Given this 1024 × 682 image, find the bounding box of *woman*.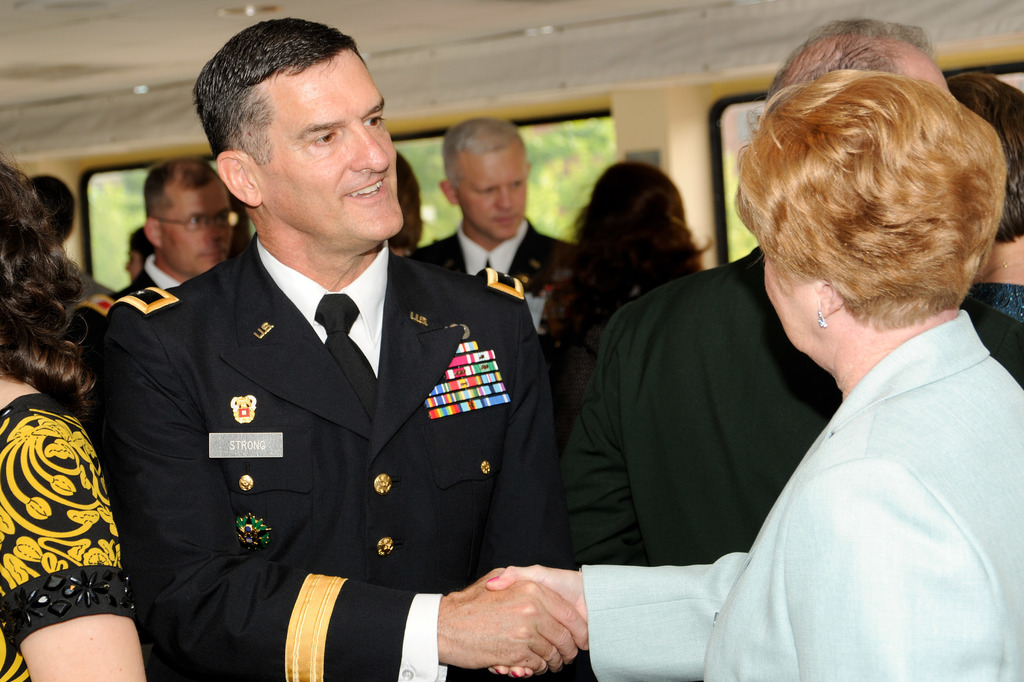
<bbox>524, 147, 745, 576</bbox>.
